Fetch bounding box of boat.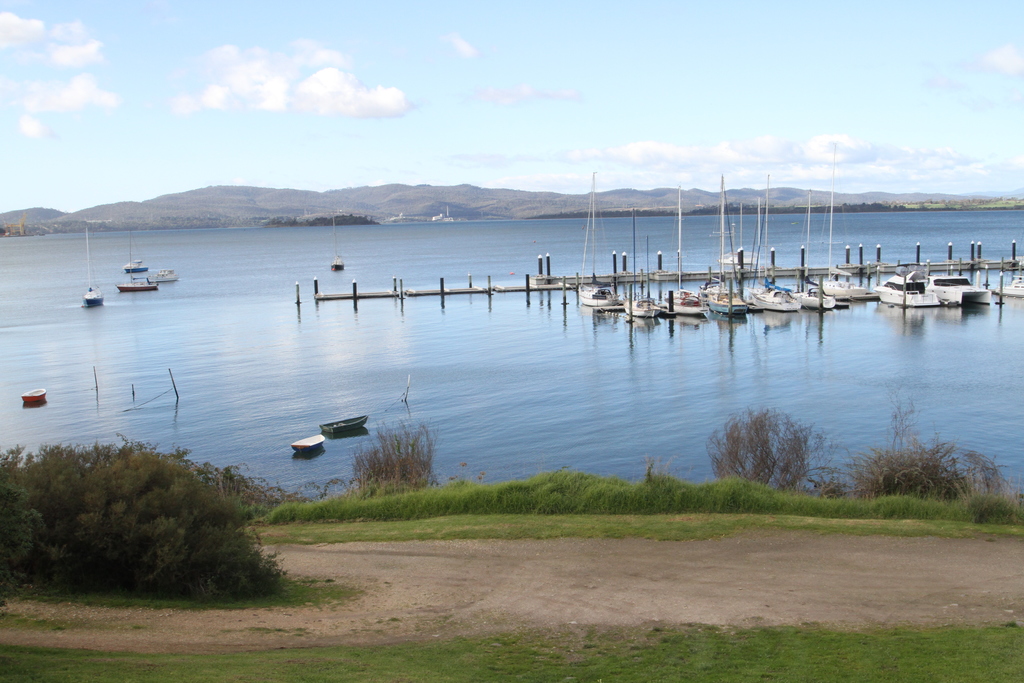
Bbox: detection(154, 267, 182, 284).
